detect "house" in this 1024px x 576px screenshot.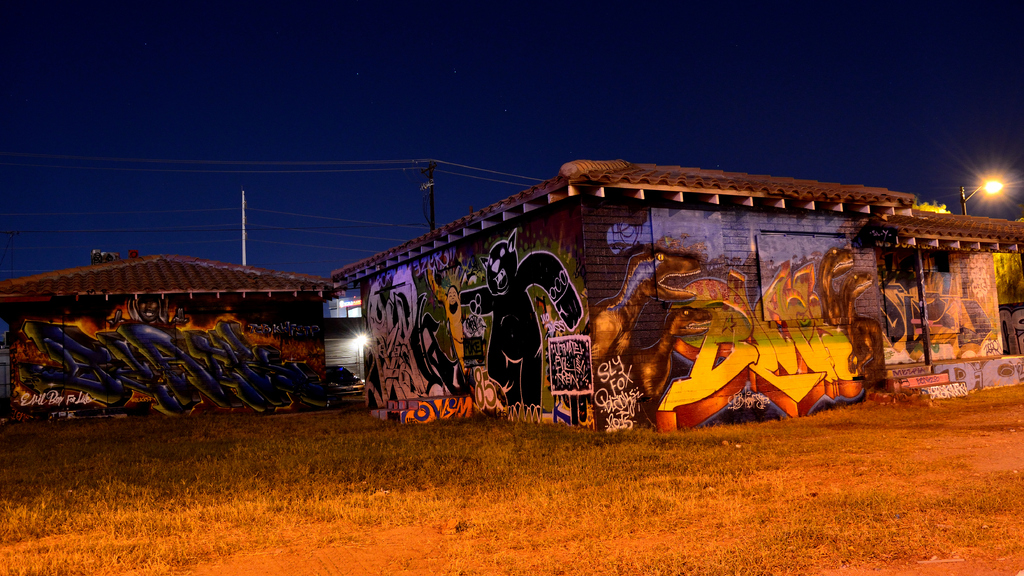
Detection: crop(0, 246, 344, 419).
